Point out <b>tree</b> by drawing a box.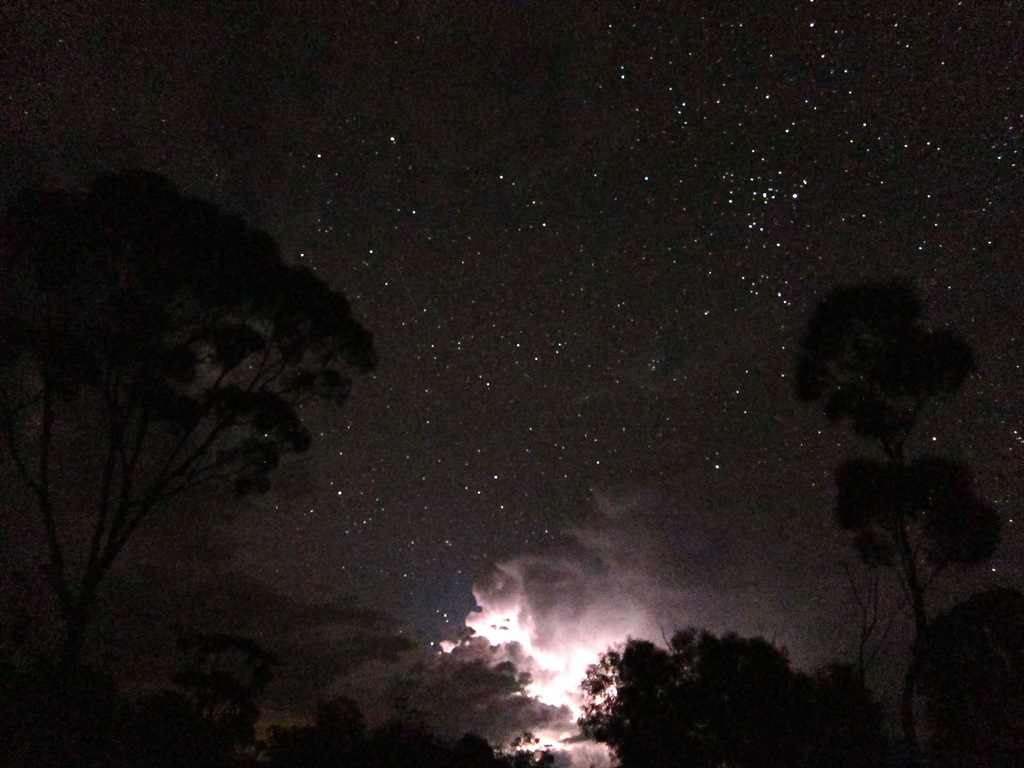
box(579, 625, 804, 765).
